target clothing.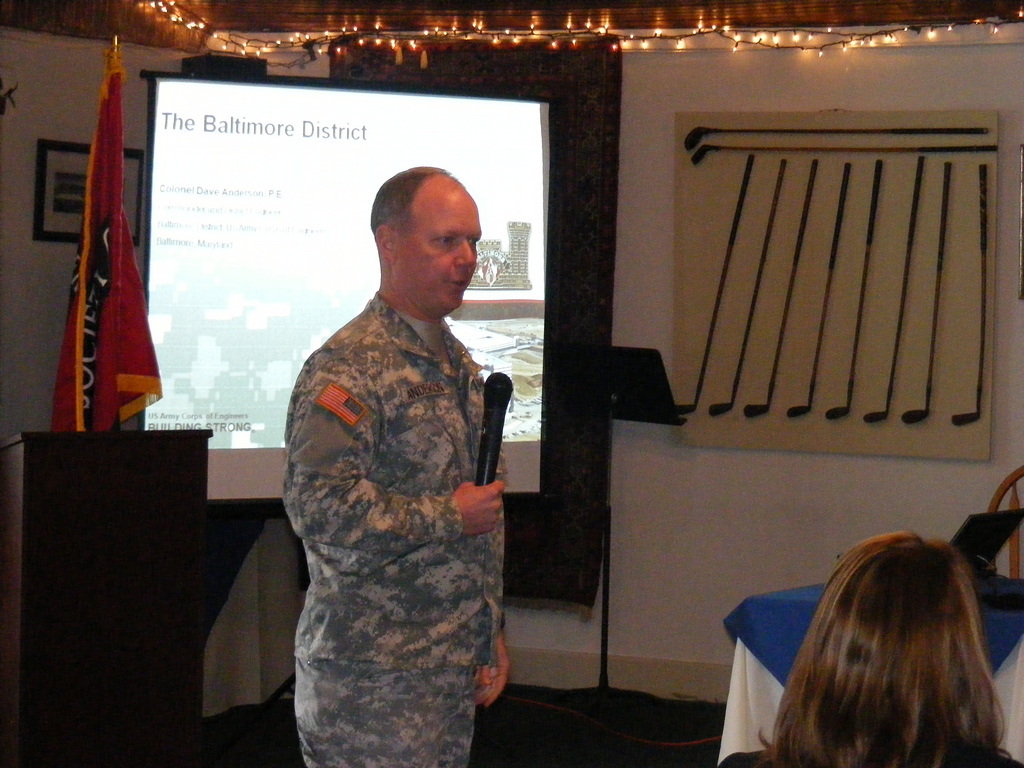
Target region: (286, 271, 529, 745).
